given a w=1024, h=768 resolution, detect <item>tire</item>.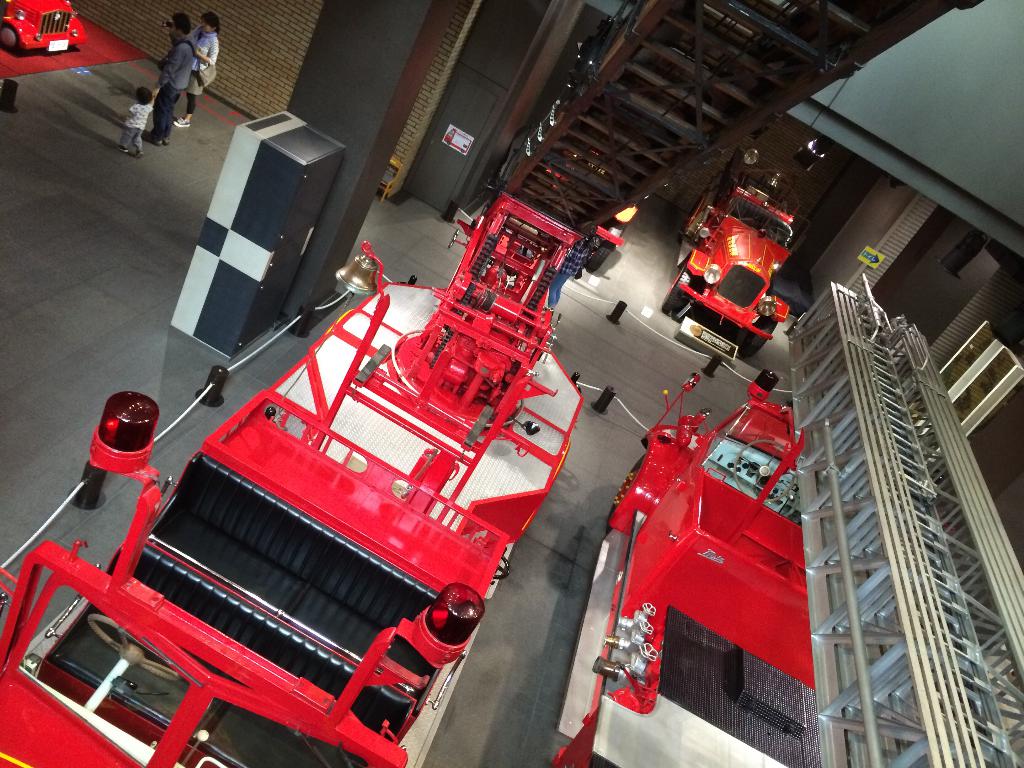
<bbox>587, 241, 614, 271</bbox>.
